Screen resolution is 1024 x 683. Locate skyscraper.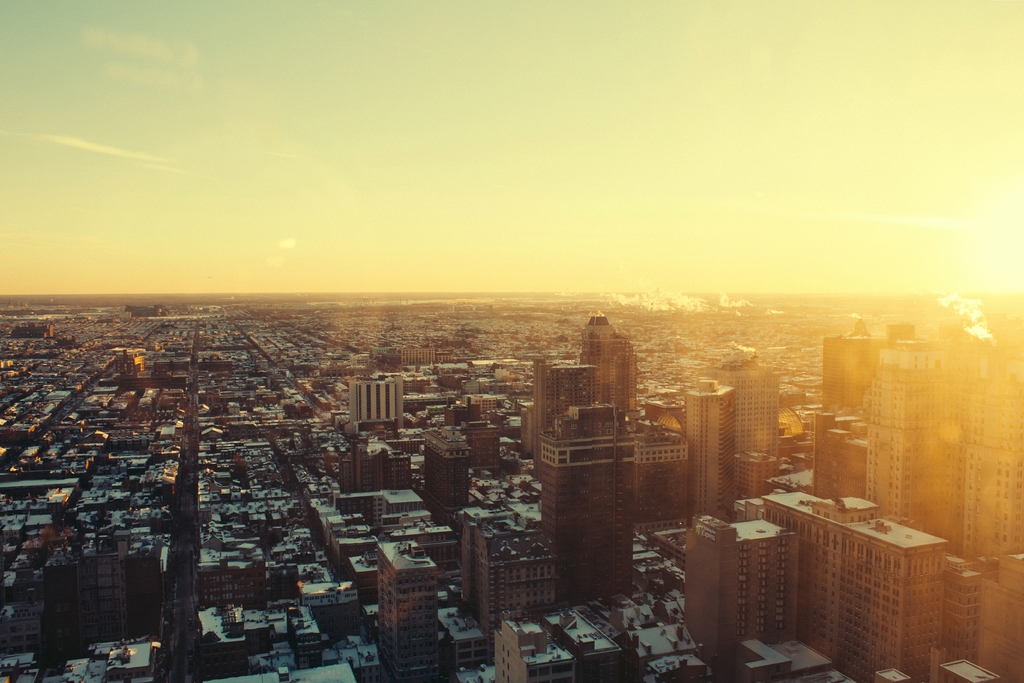
[531,348,598,469].
